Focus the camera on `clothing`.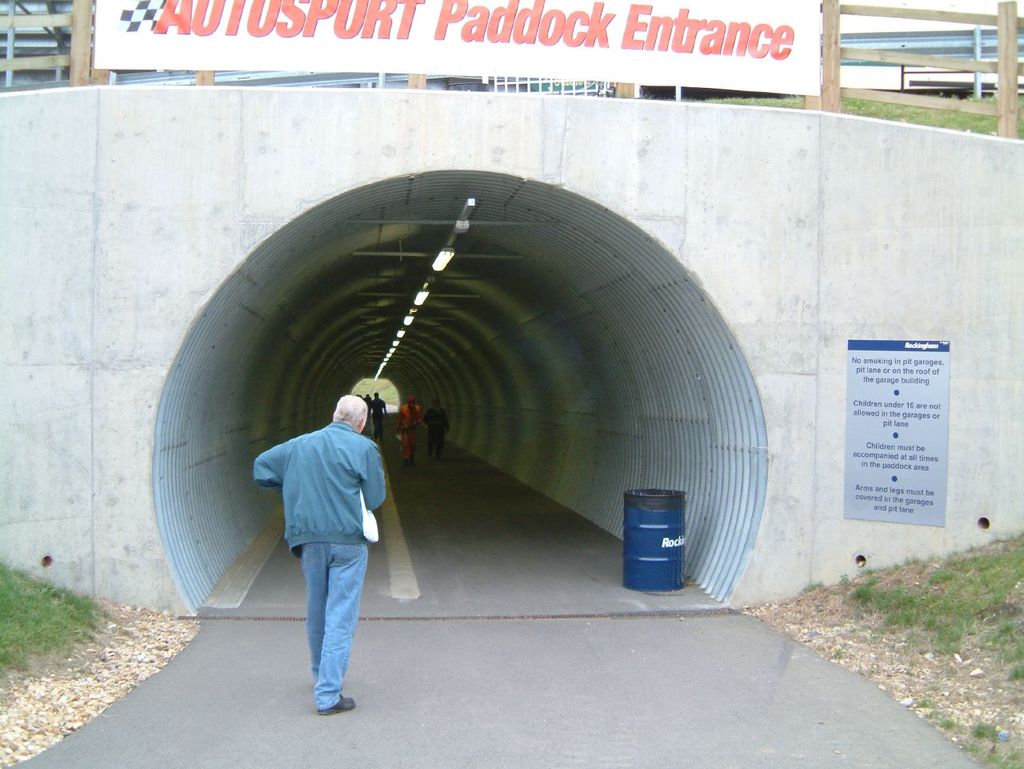
Focus region: [left=397, top=403, right=423, bottom=459].
